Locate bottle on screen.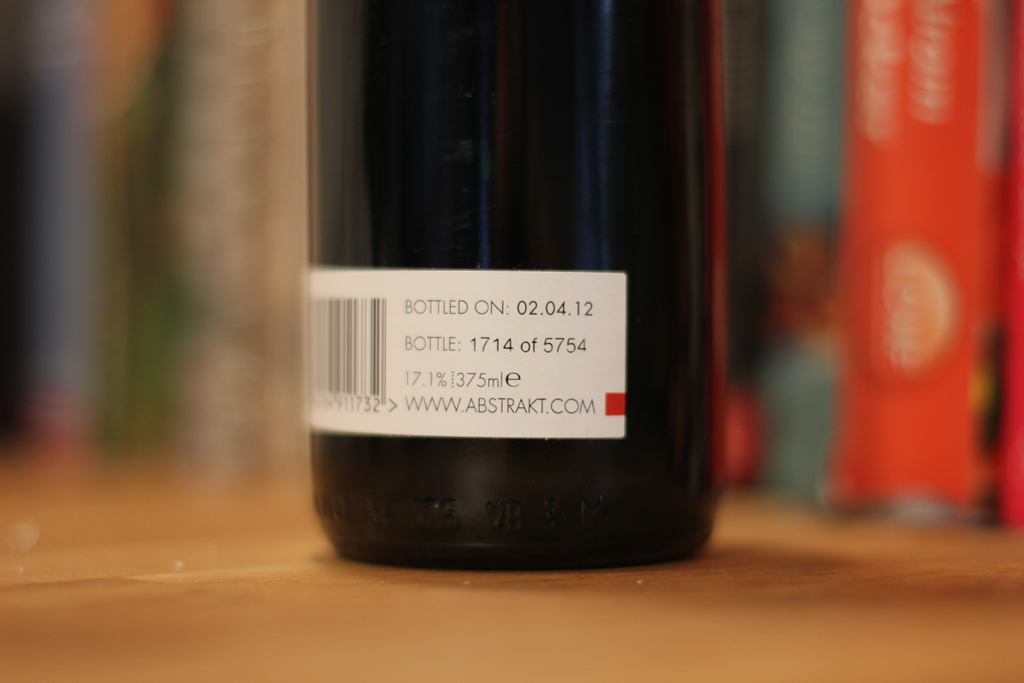
On screen at (293,0,719,572).
